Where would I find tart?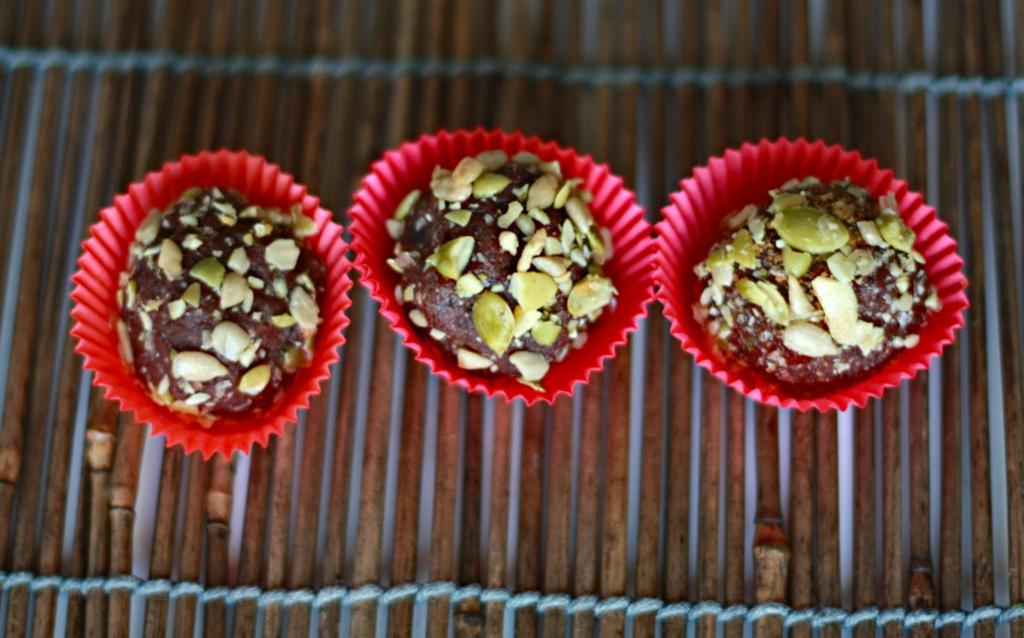
At 653,135,978,423.
